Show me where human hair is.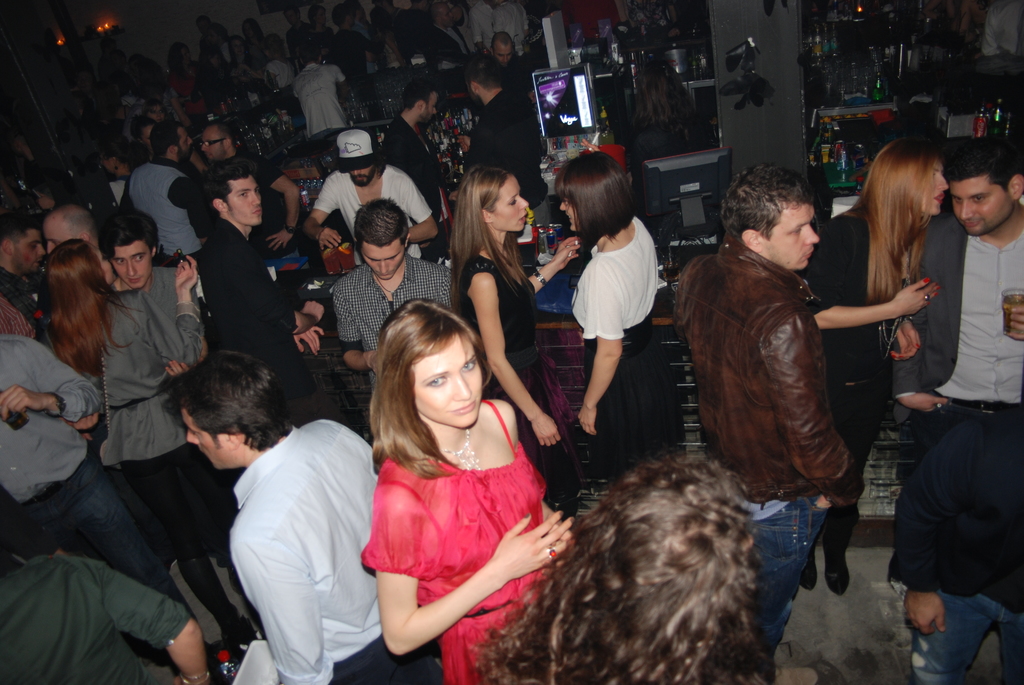
human hair is at bbox(203, 119, 239, 138).
